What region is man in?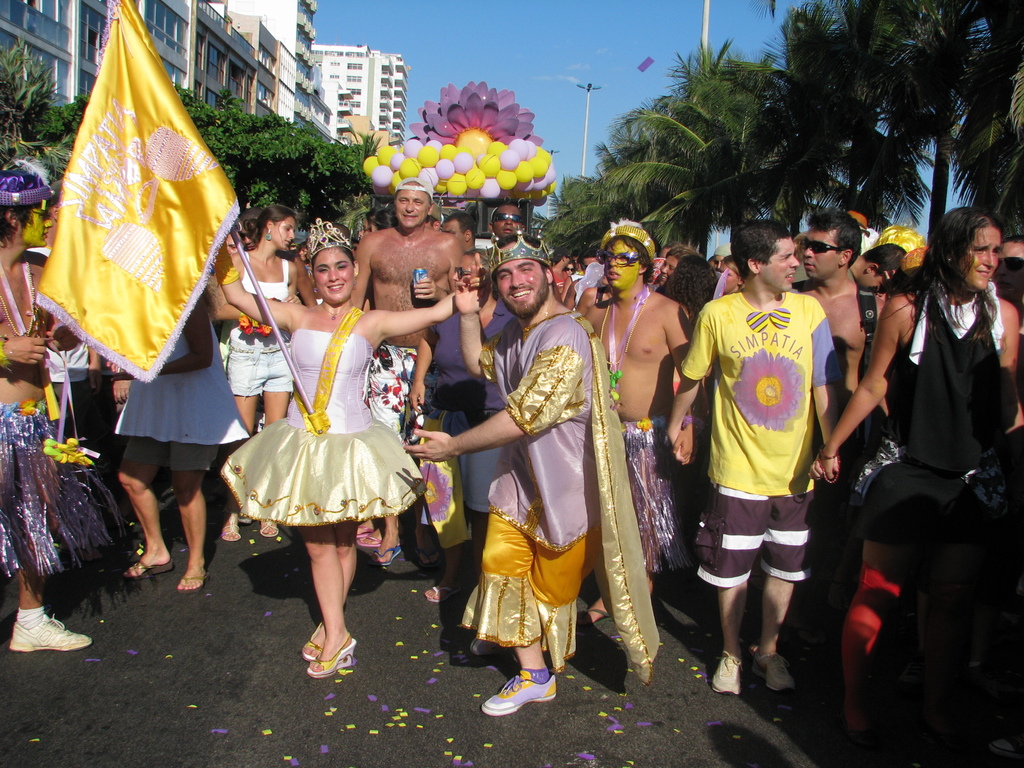
region(571, 220, 700, 621).
